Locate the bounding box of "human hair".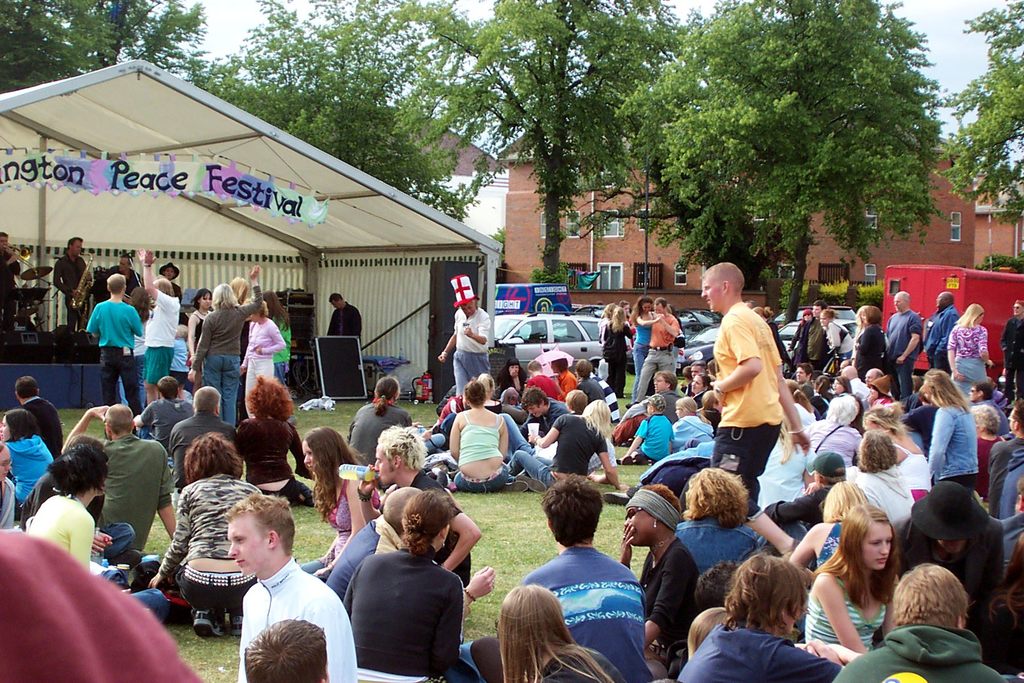
Bounding box: l=190, t=383, r=221, b=418.
